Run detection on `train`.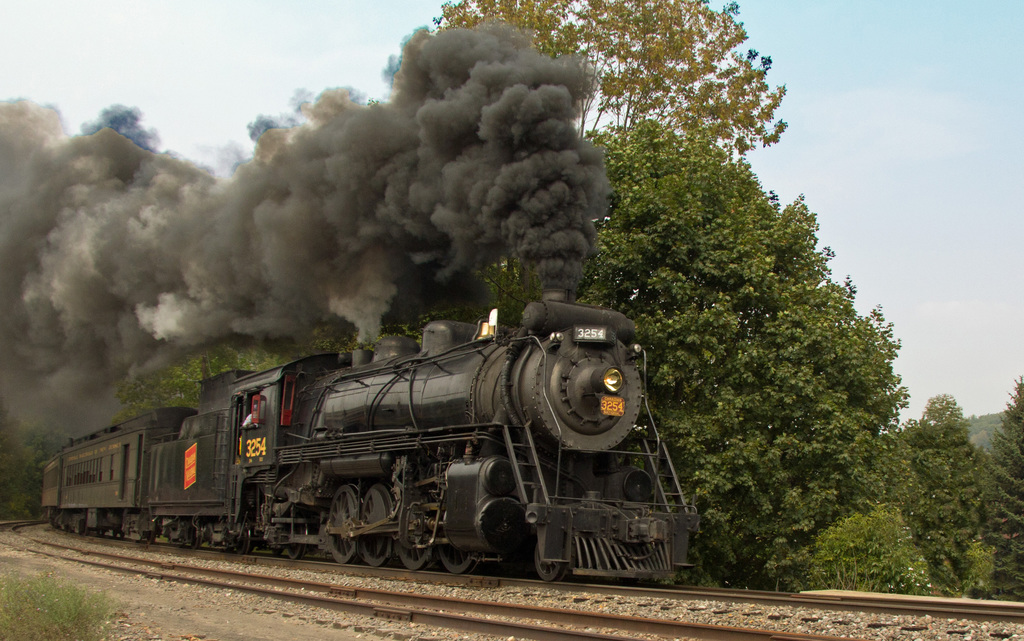
Result: crop(37, 286, 701, 582).
